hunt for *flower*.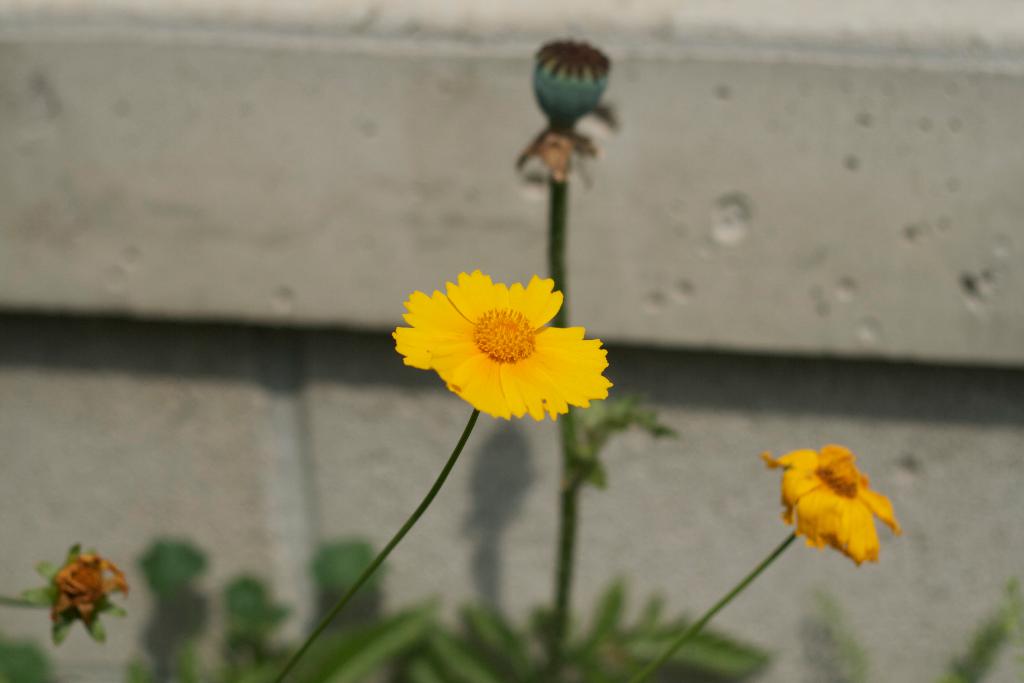
Hunted down at 397/263/606/418.
